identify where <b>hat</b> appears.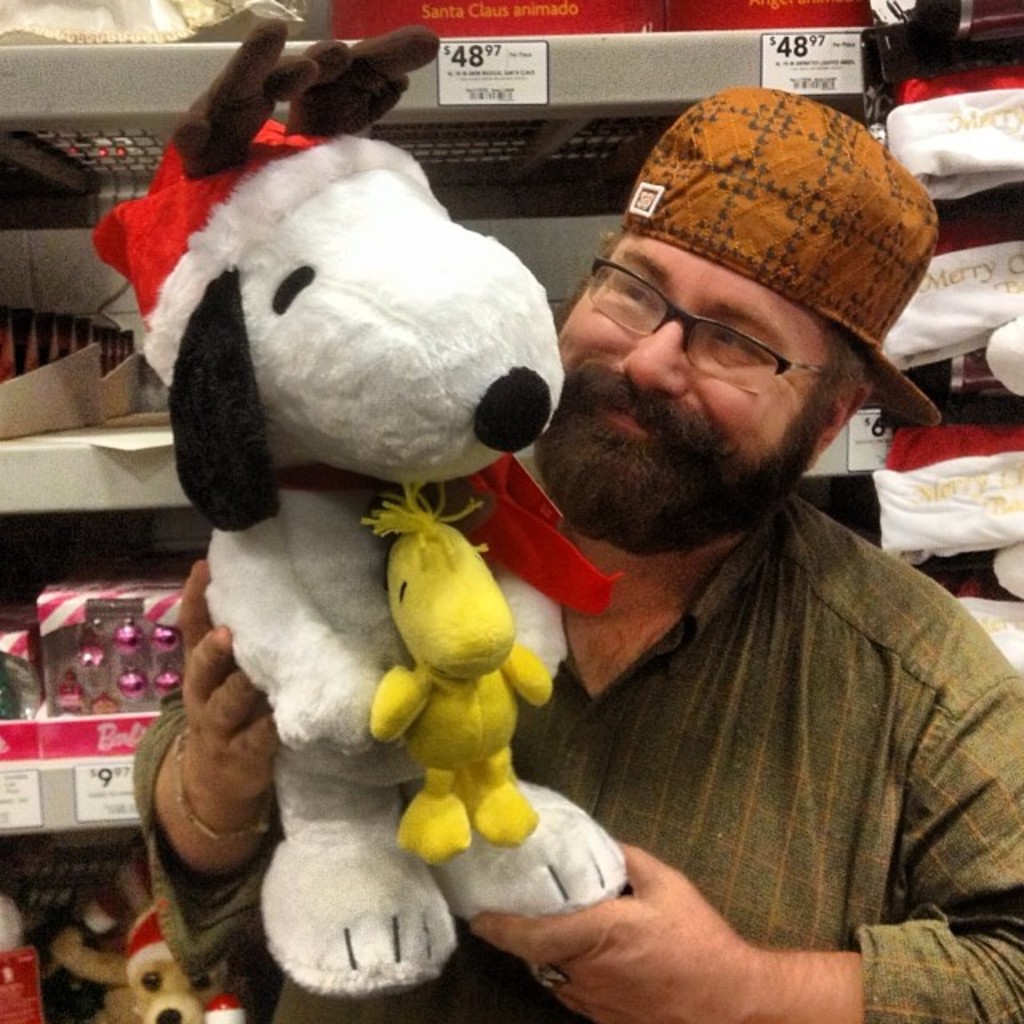
Appears at (613, 77, 947, 430).
